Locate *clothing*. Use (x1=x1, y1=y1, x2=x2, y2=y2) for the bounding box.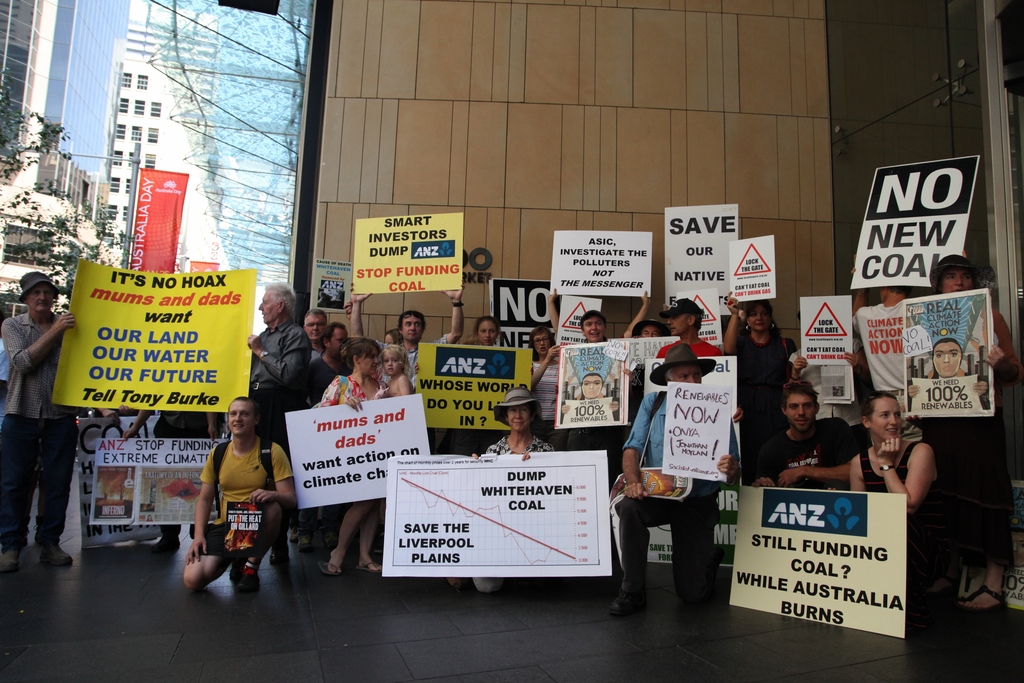
(x1=753, y1=415, x2=850, y2=488).
